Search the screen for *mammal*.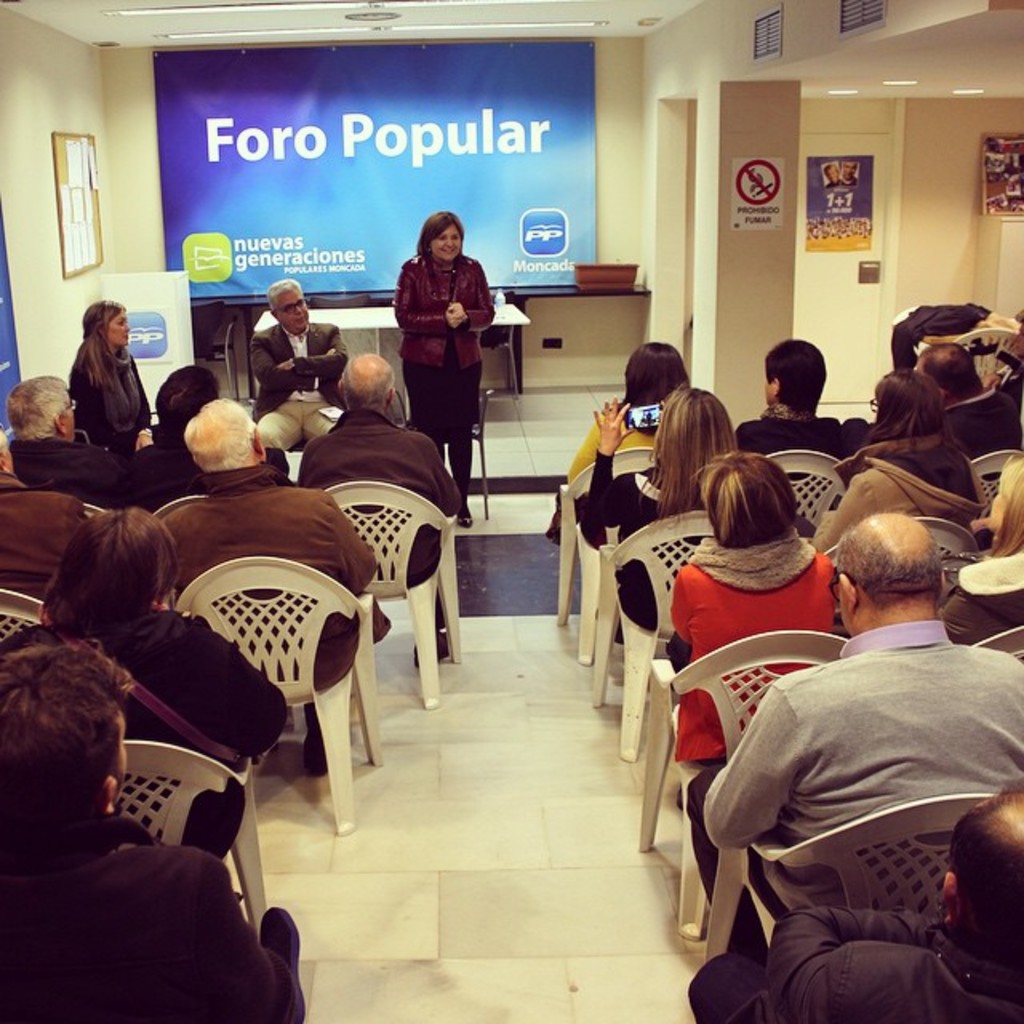
Found at bbox=(0, 368, 146, 507).
